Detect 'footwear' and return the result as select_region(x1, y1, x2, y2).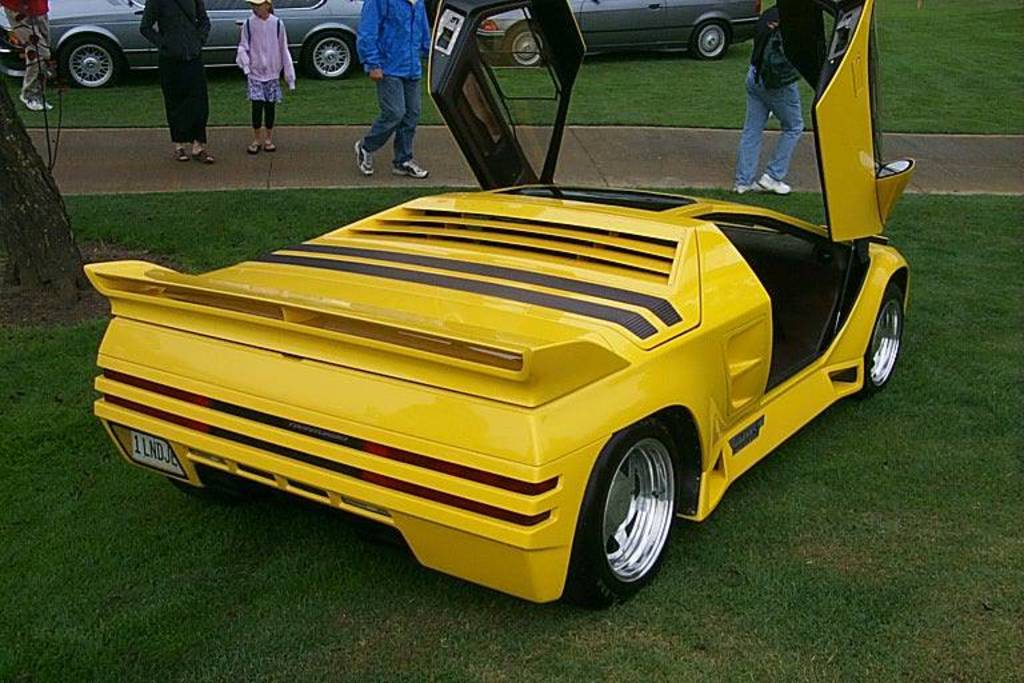
select_region(195, 147, 219, 165).
